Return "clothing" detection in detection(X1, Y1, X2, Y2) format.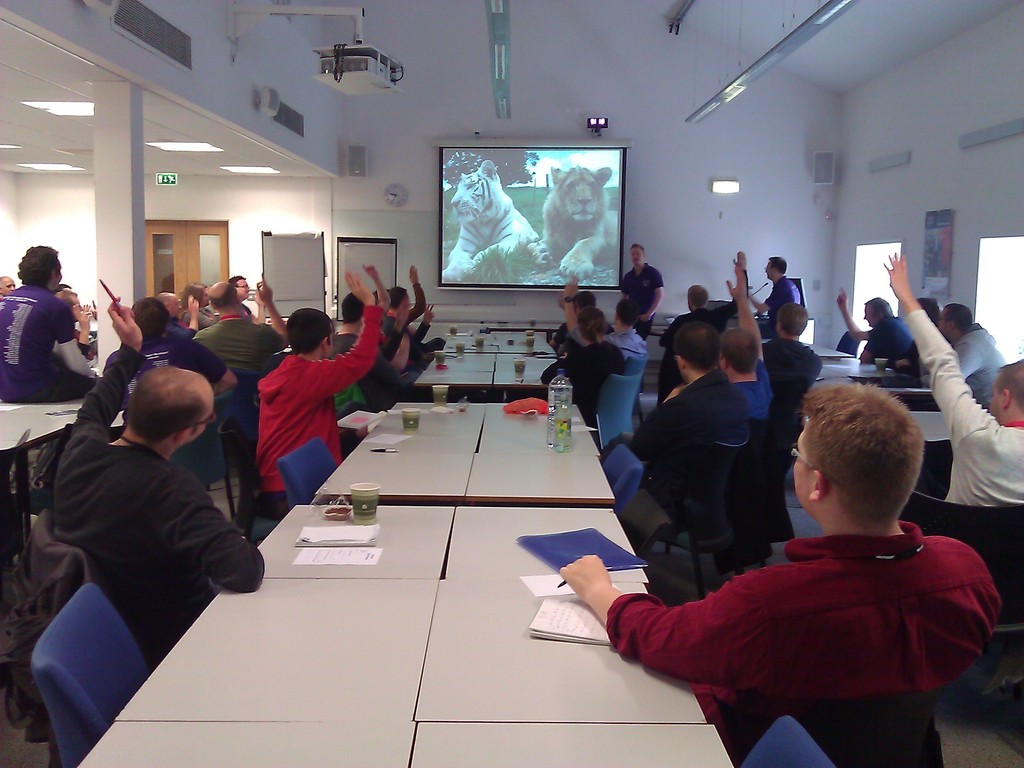
detection(621, 371, 756, 534).
